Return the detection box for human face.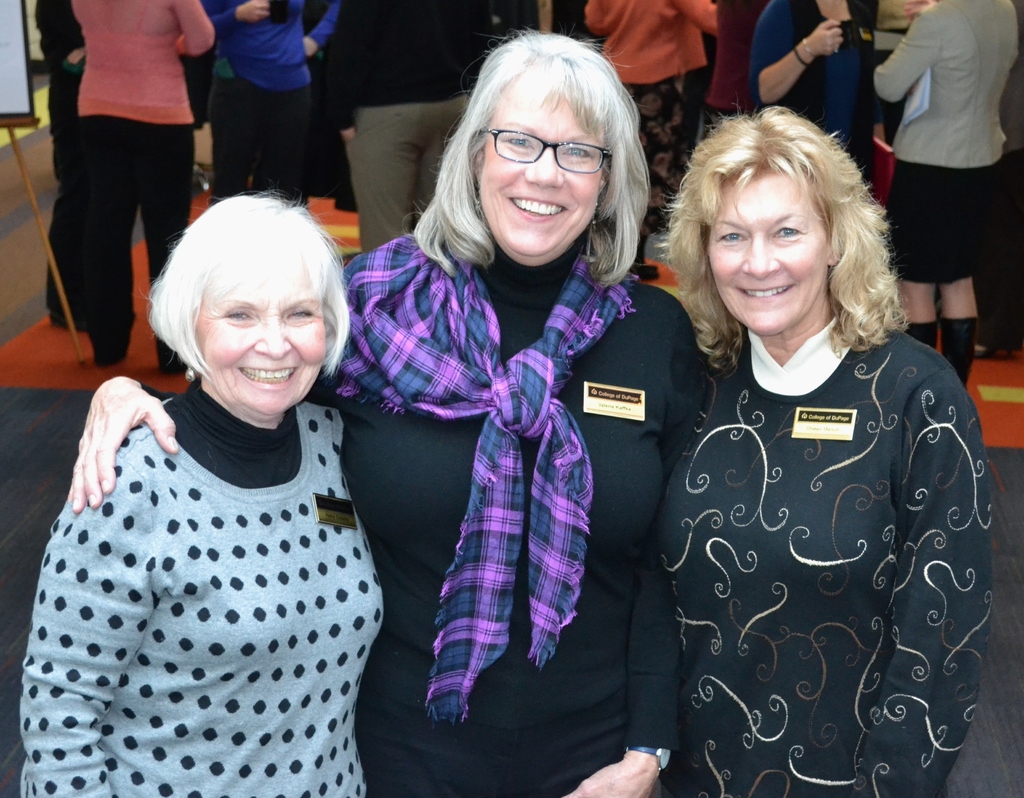
<box>477,74,604,267</box>.
